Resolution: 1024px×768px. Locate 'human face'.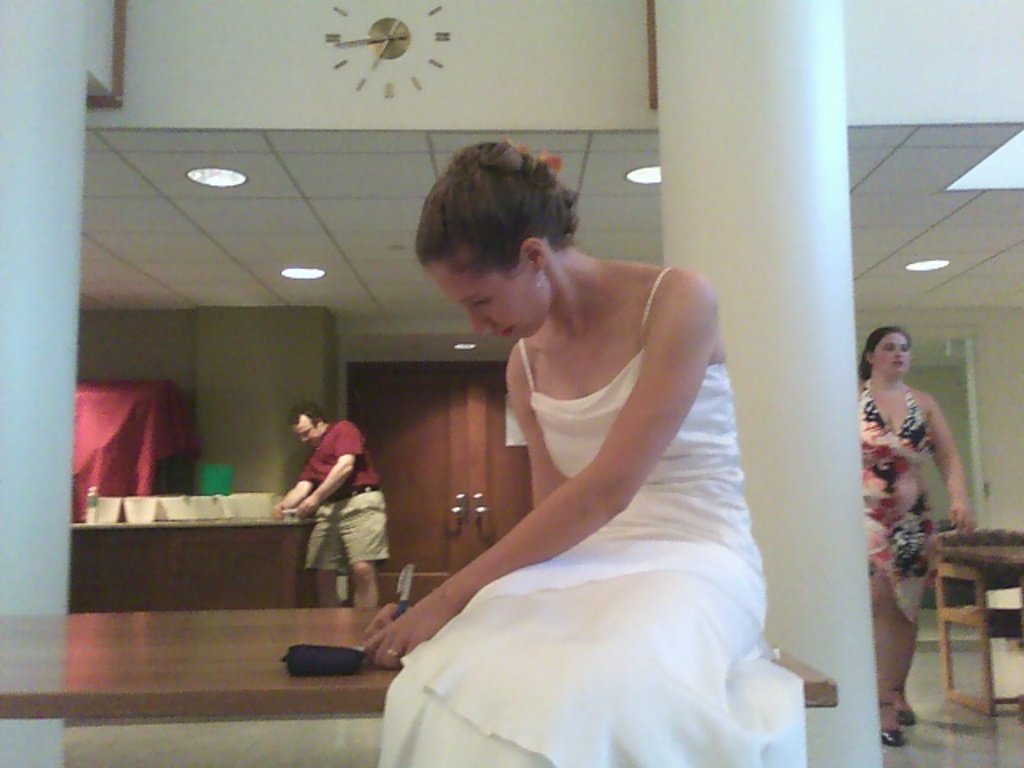
select_region(870, 331, 907, 379).
